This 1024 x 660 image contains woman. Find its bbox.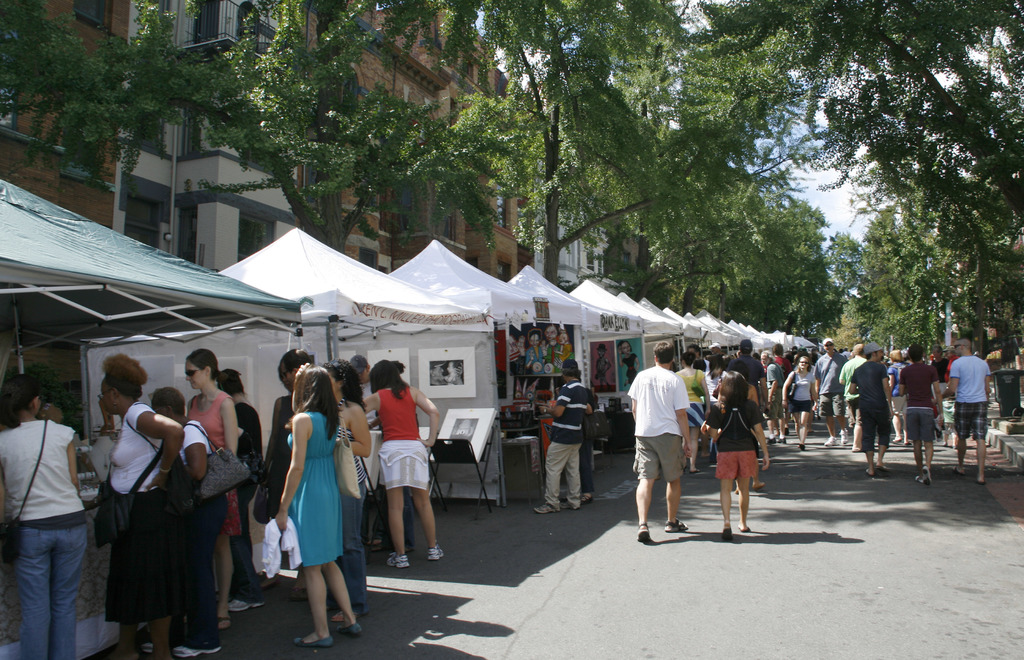
[left=706, top=355, right=724, bottom=401].
